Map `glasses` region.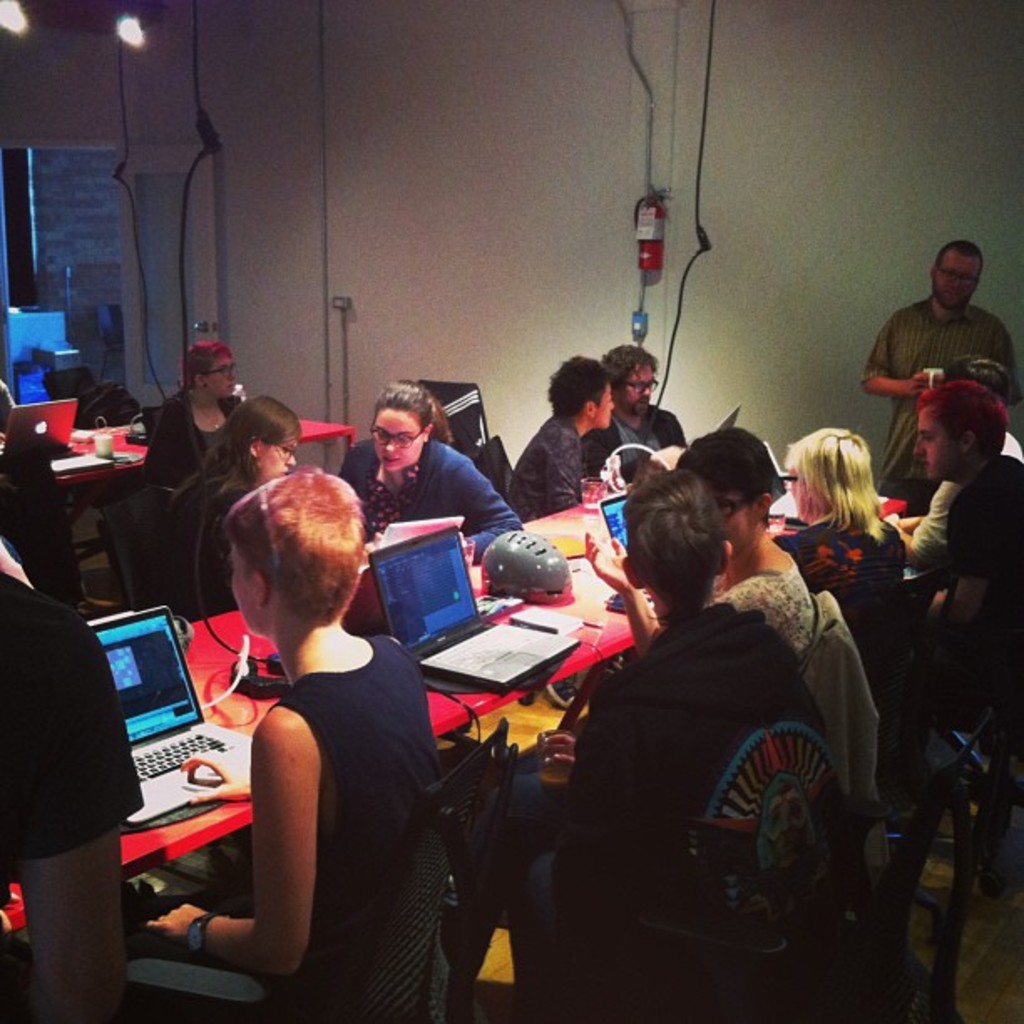
Mapped to 192,355,243,388.
